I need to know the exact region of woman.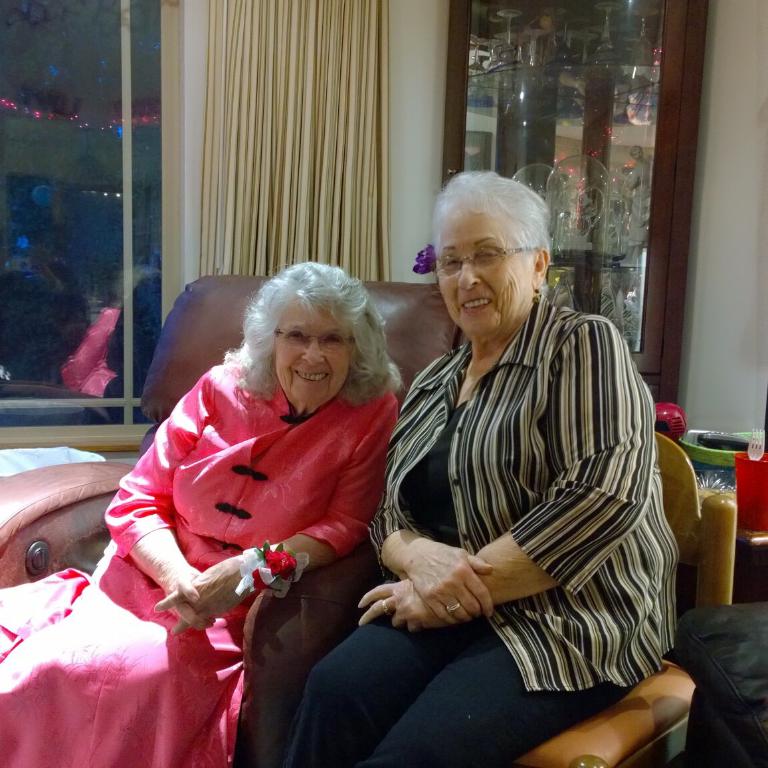
Region: pyautogui.locateOnScreen(362, 168, 663, 767).
